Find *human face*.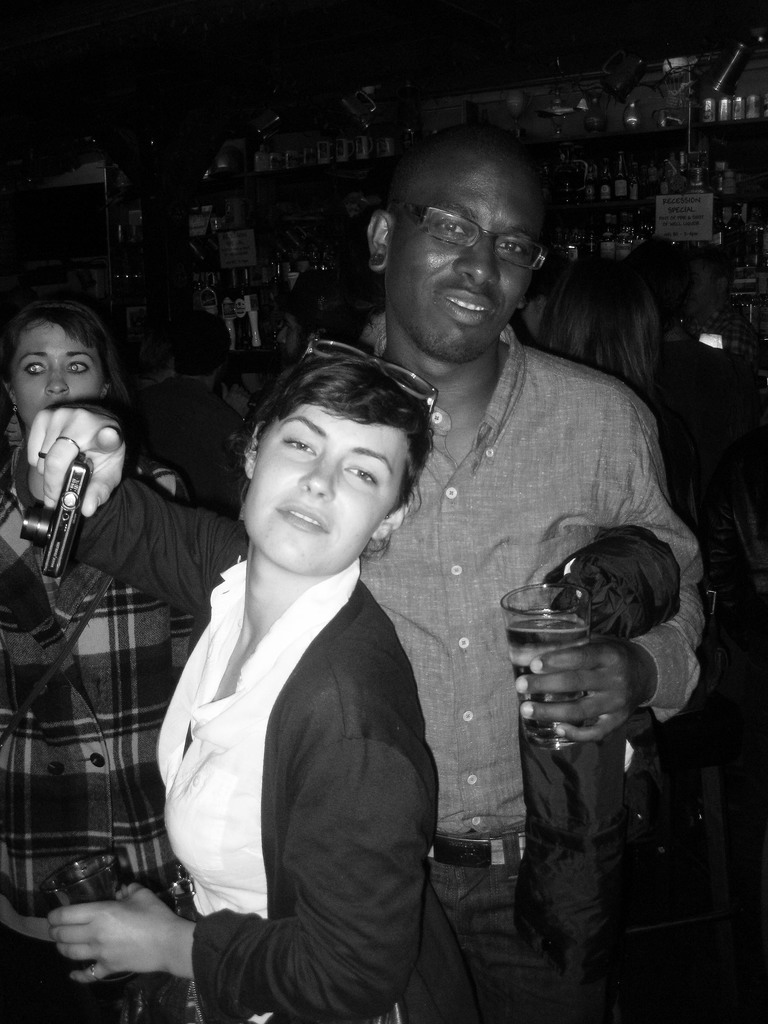
<bbox>237, 400, 412, 572</bbox>.
